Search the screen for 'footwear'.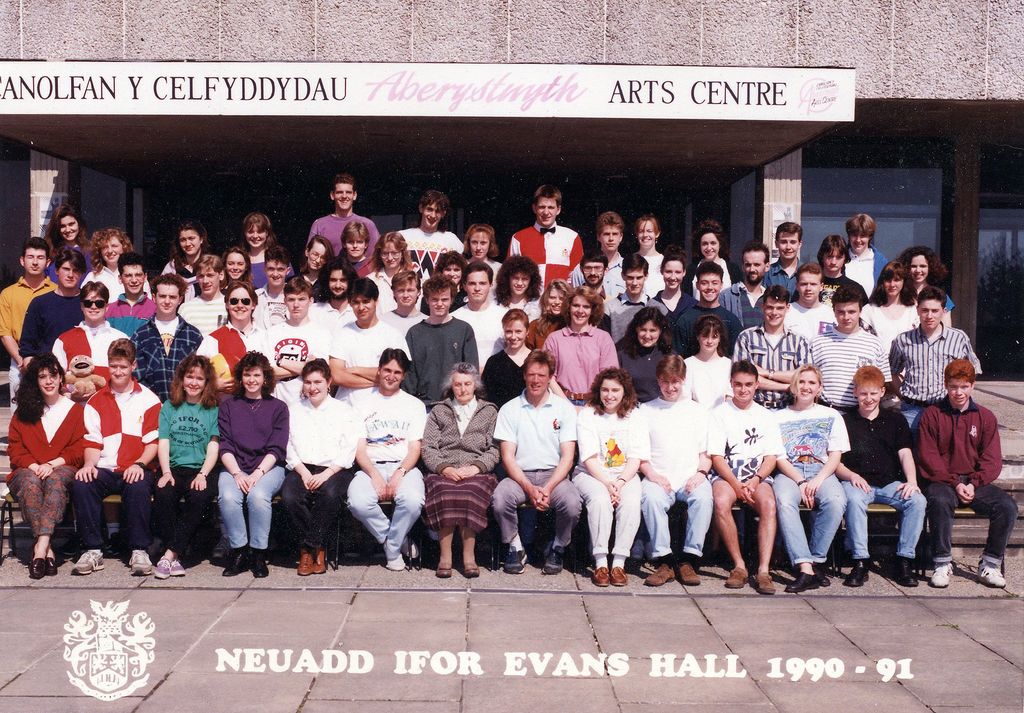
Found at (502, 550, 529, 575).
